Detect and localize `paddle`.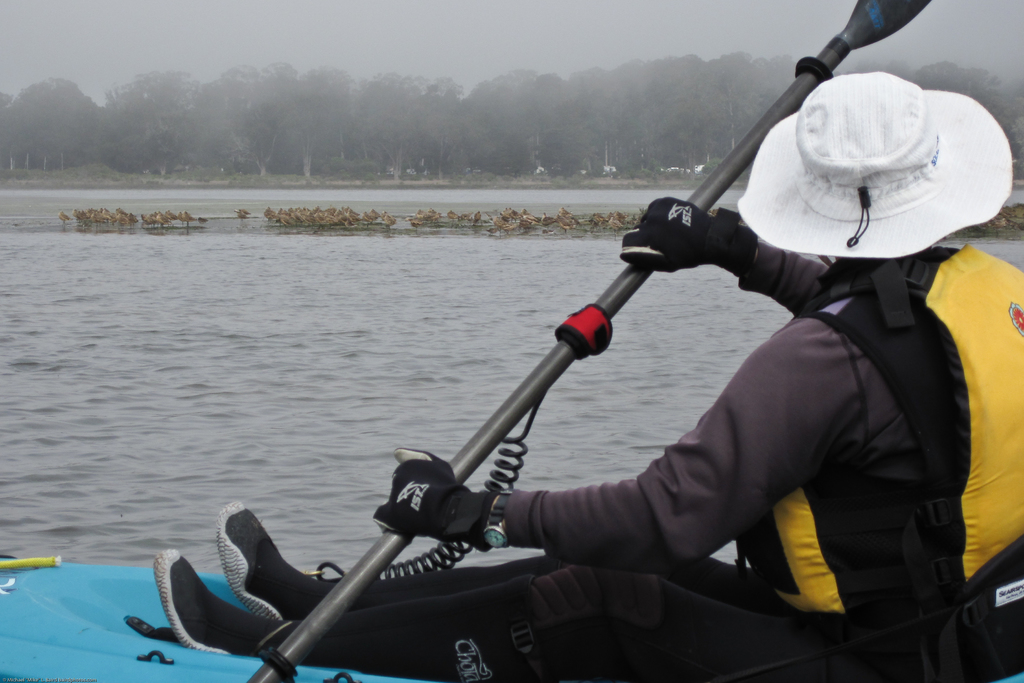
Localized at box(250, 0, 929, 682).
